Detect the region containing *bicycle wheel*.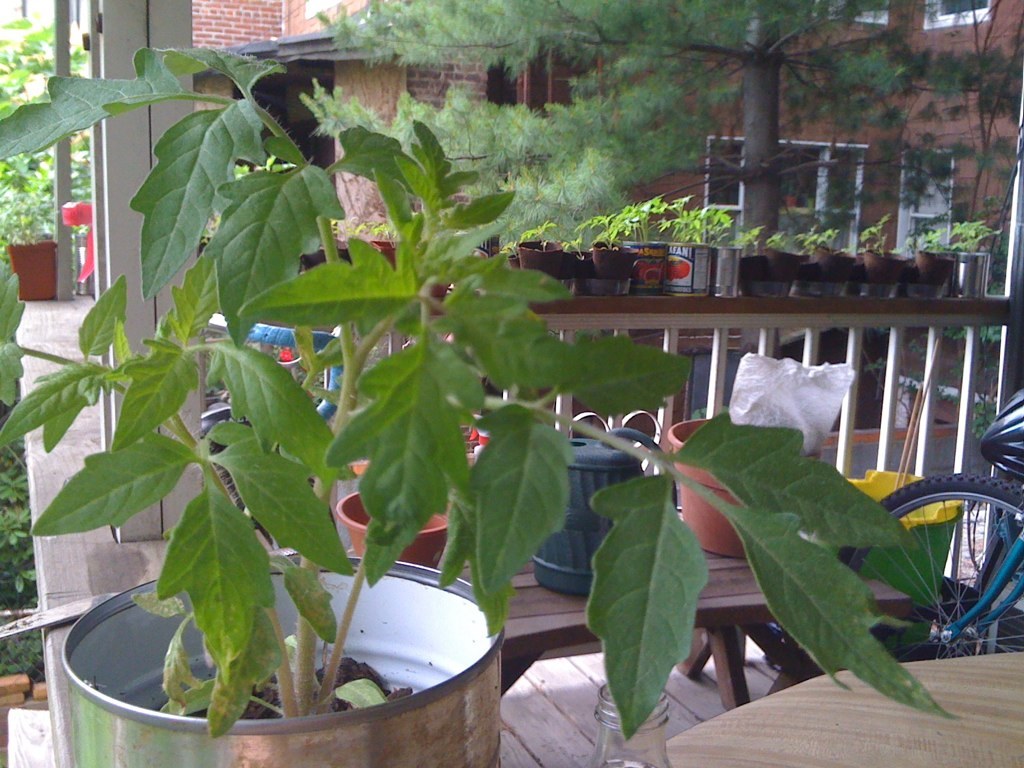
x1=880, y1=472, x2=1019, y2=653.
